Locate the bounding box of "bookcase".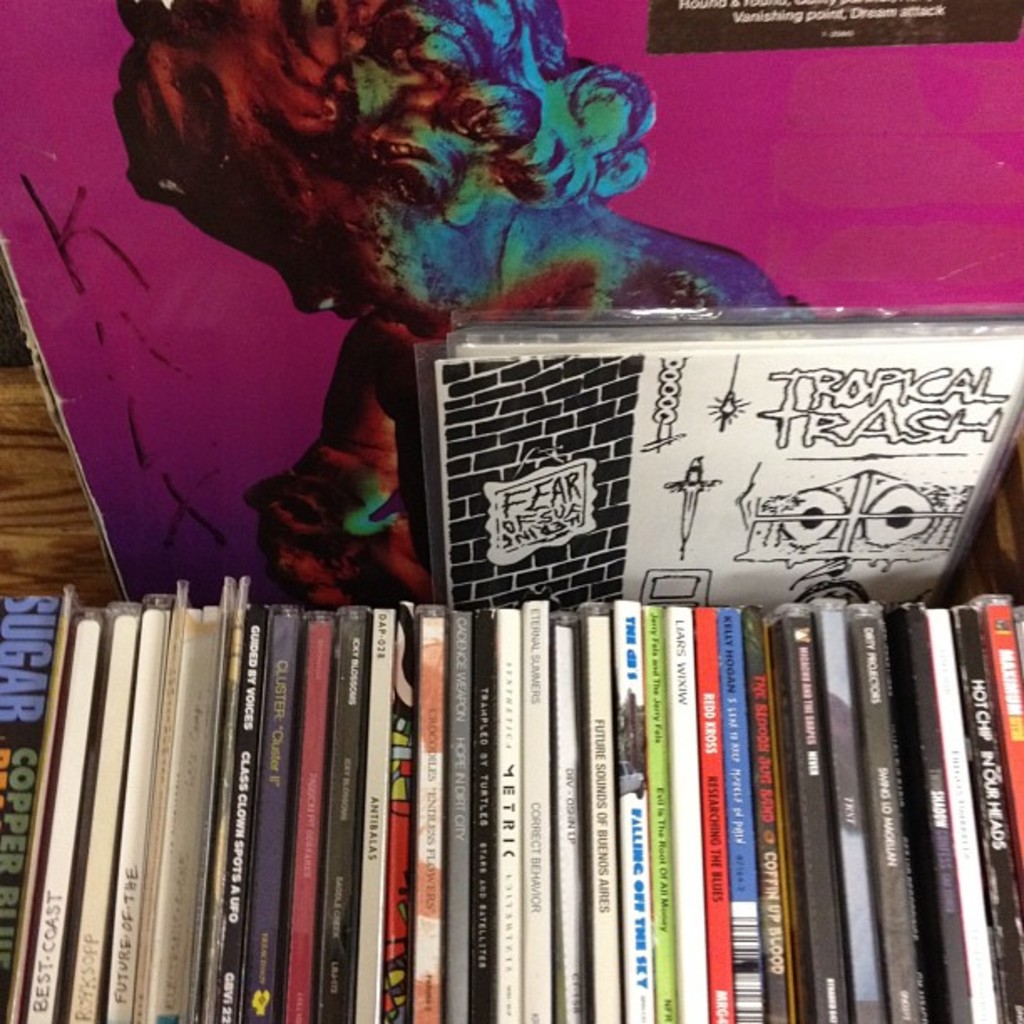
Bounding box: region(0, 577, 1022, 1022).
